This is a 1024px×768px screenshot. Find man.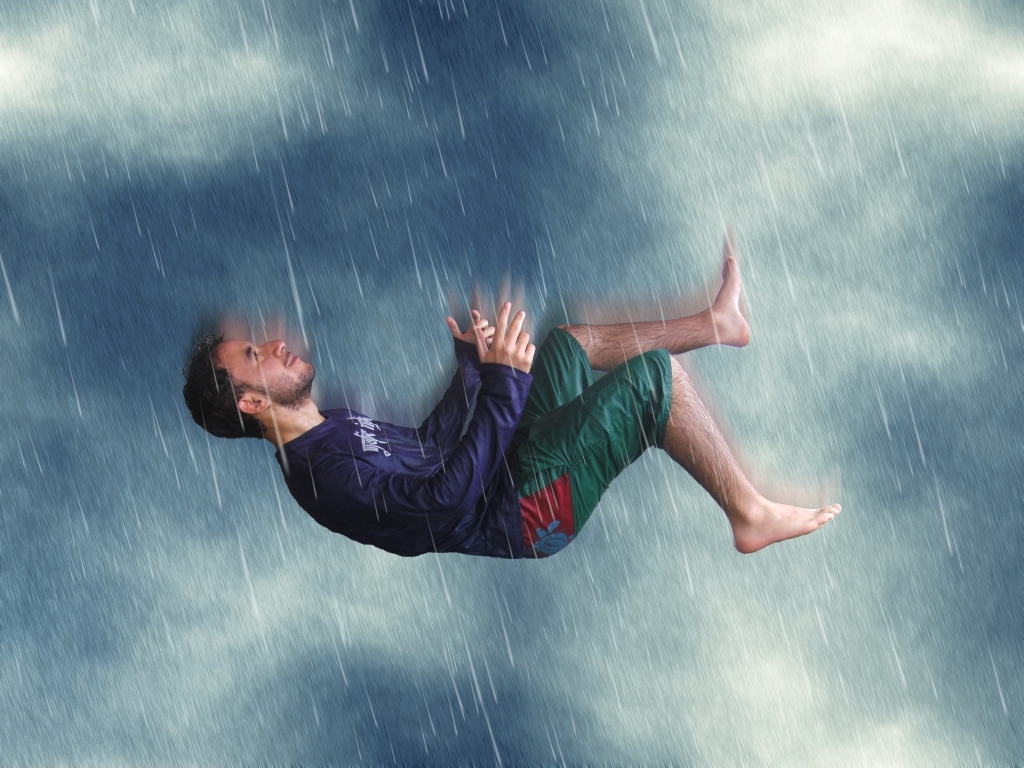
Bounding box: box(200, 168, 835, 611).
